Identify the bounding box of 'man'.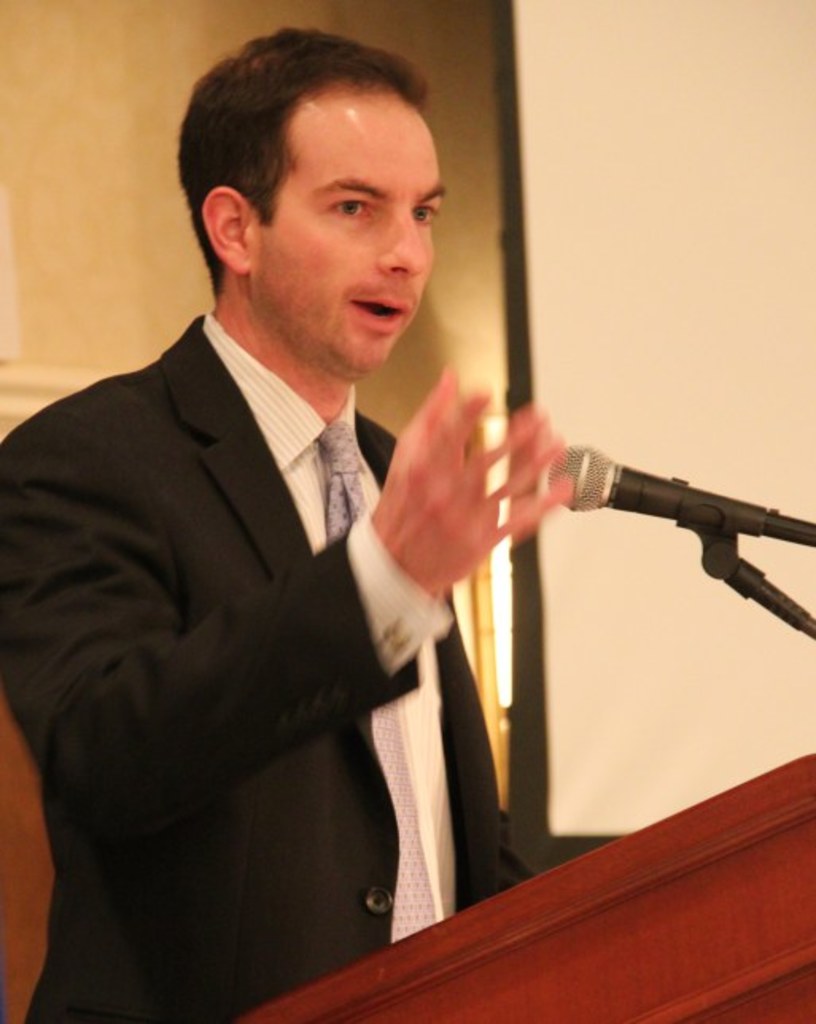
<box>38,54,560,1023</box>.
